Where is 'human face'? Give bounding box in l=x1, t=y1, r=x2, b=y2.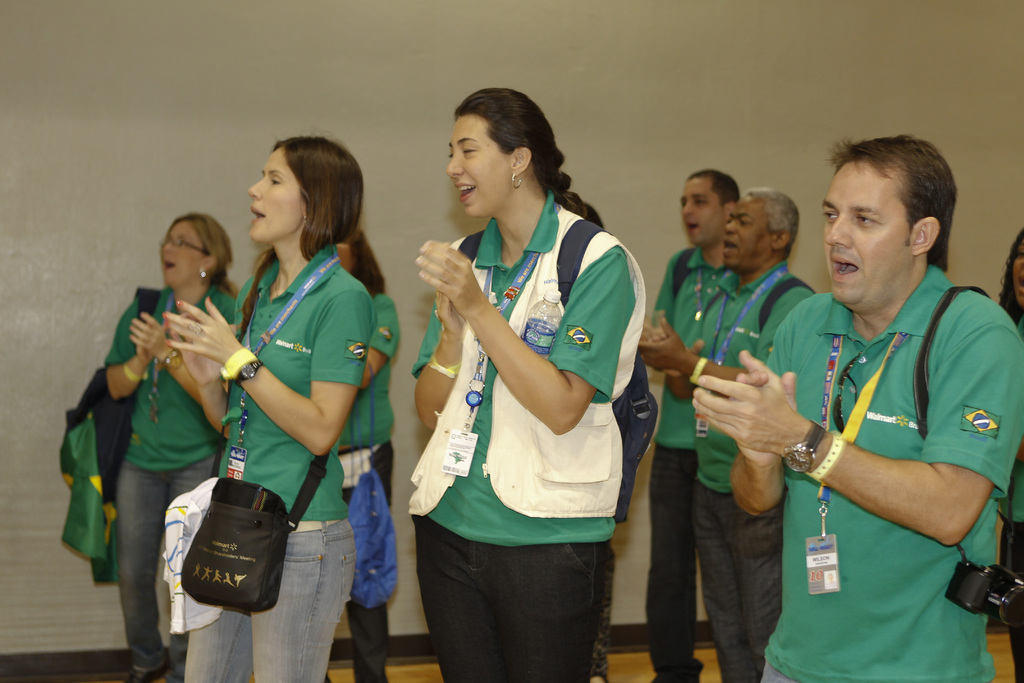
l=164, t=219, r=204, b=288.
